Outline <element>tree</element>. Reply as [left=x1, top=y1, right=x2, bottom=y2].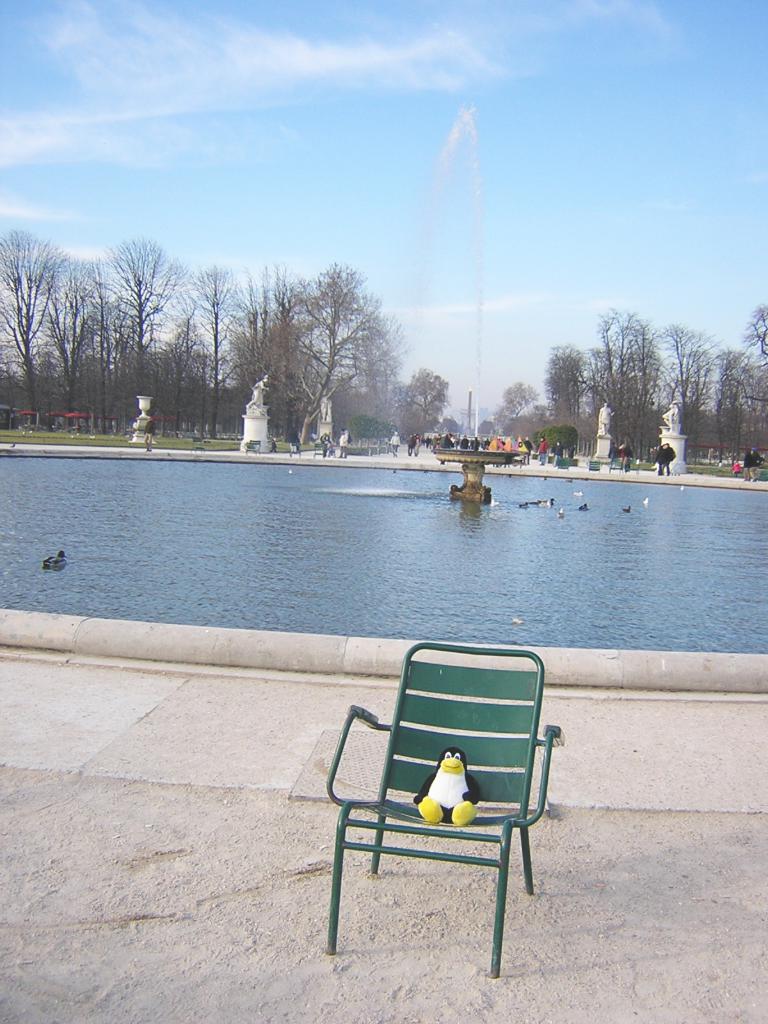
[left=742, top=301, right=767, bottom=373].
